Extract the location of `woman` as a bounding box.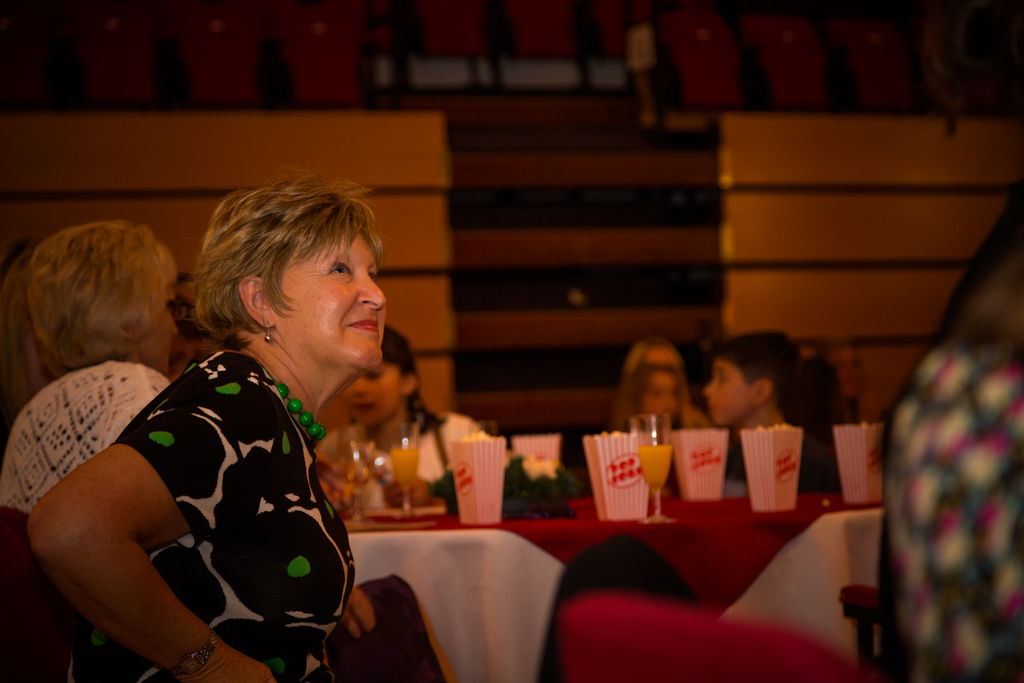
<region>601, 356, 698, 488</region>.
